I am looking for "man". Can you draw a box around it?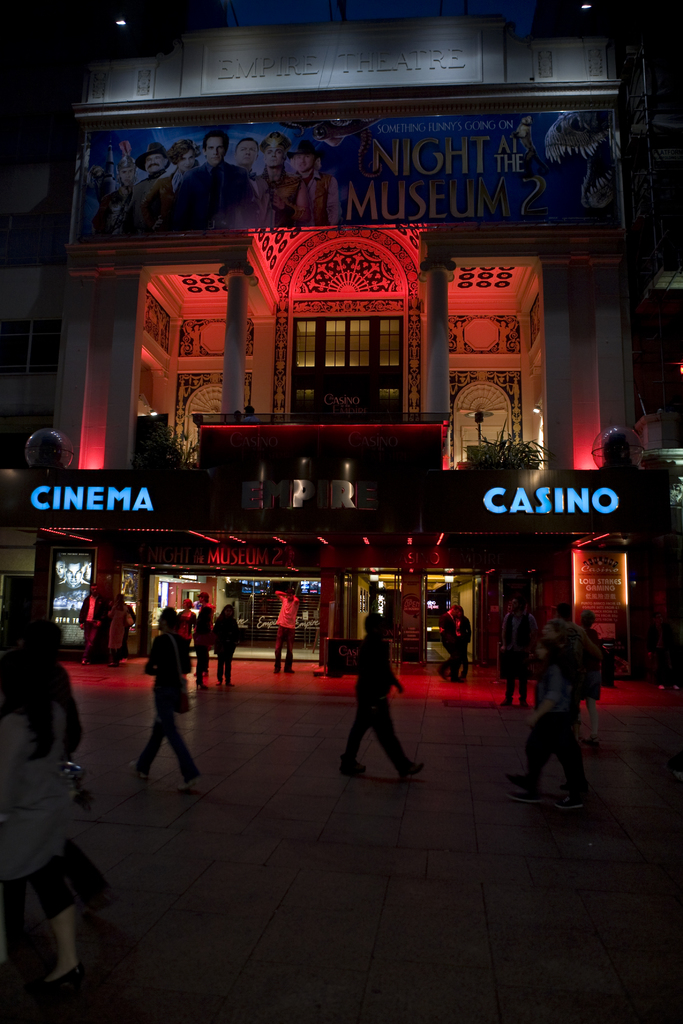
Sure, the bounding box is <region>193, 604, 229, 687</region>.
